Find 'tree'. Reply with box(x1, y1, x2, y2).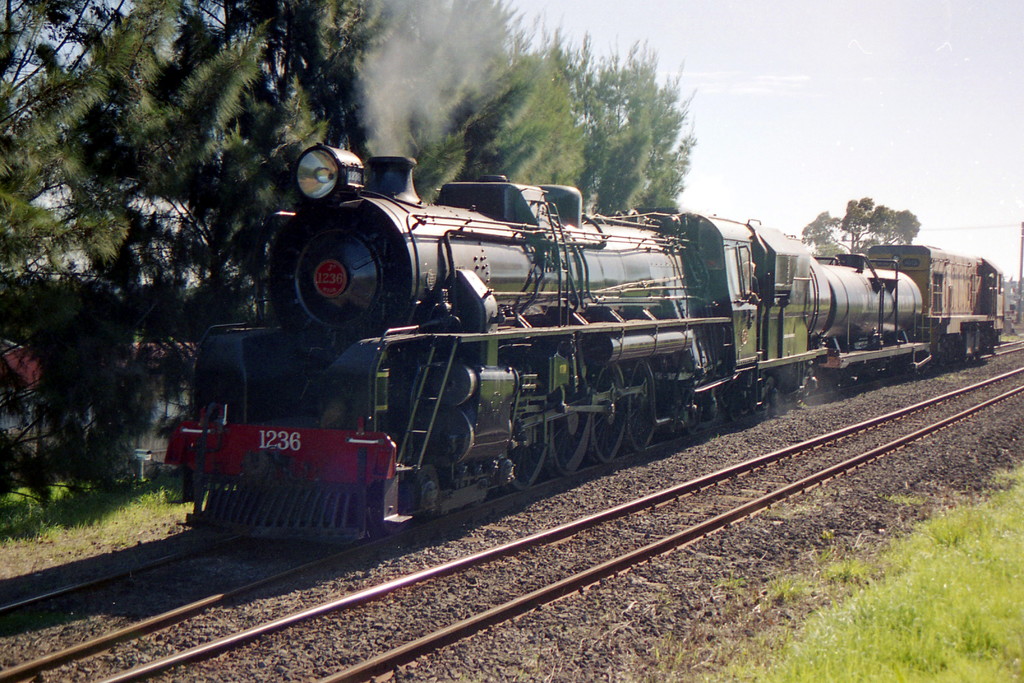
box(799, 197, 921, 262).
